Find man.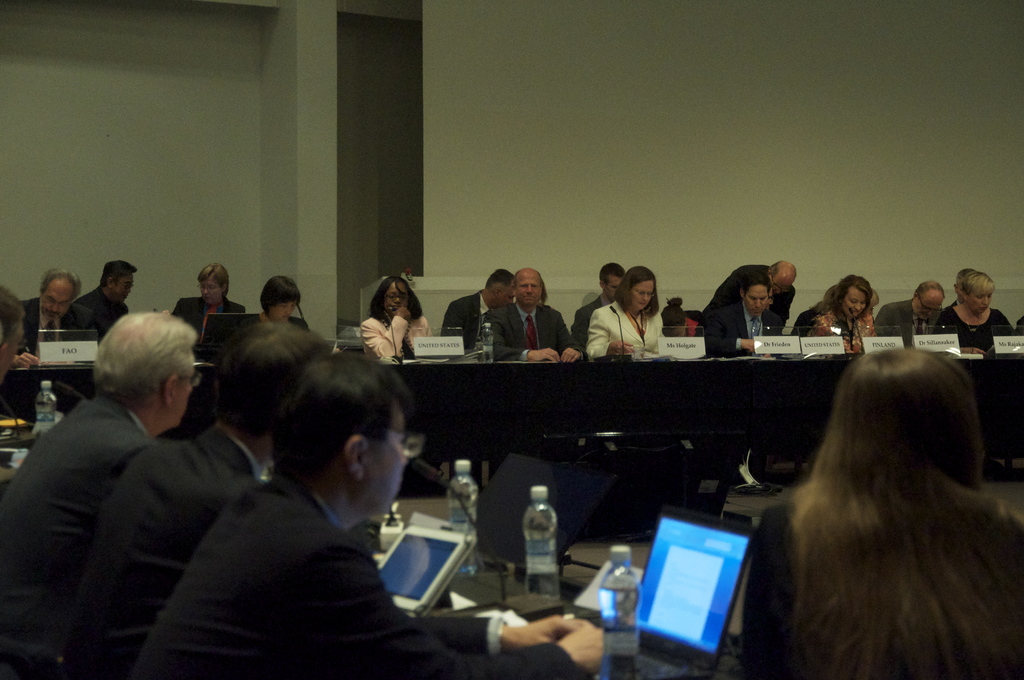
(x1=137, y1=349, x2=614, y2=679).
